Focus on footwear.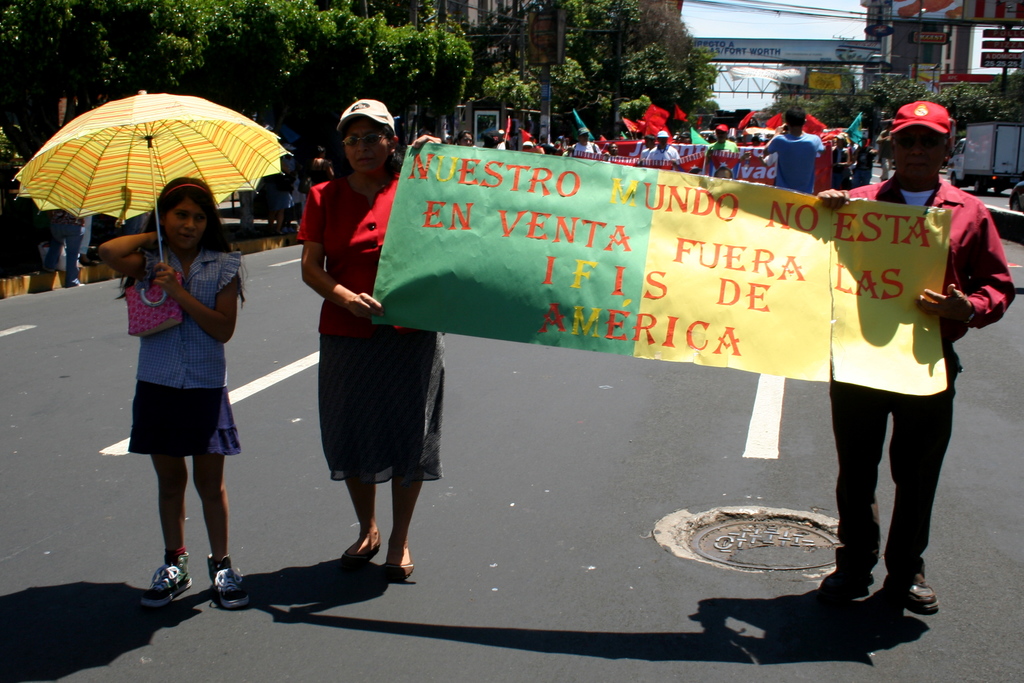
Focused at 383, 556, 414, 586.
